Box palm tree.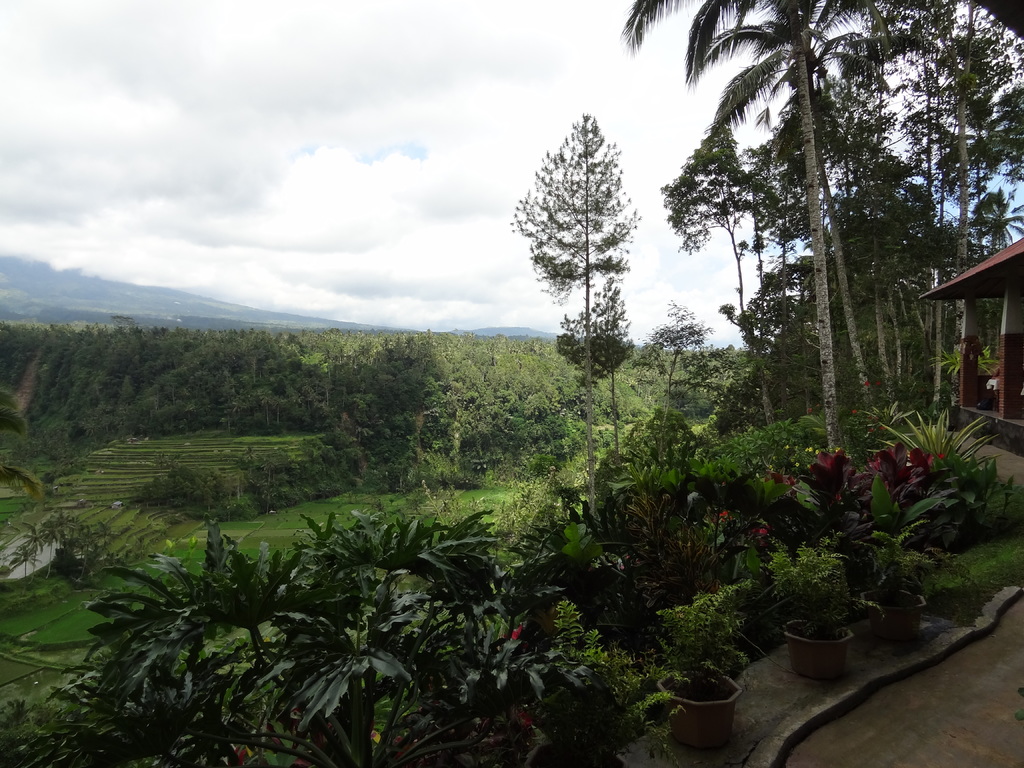
left=920, top=29, right=1000, bottom=224.
